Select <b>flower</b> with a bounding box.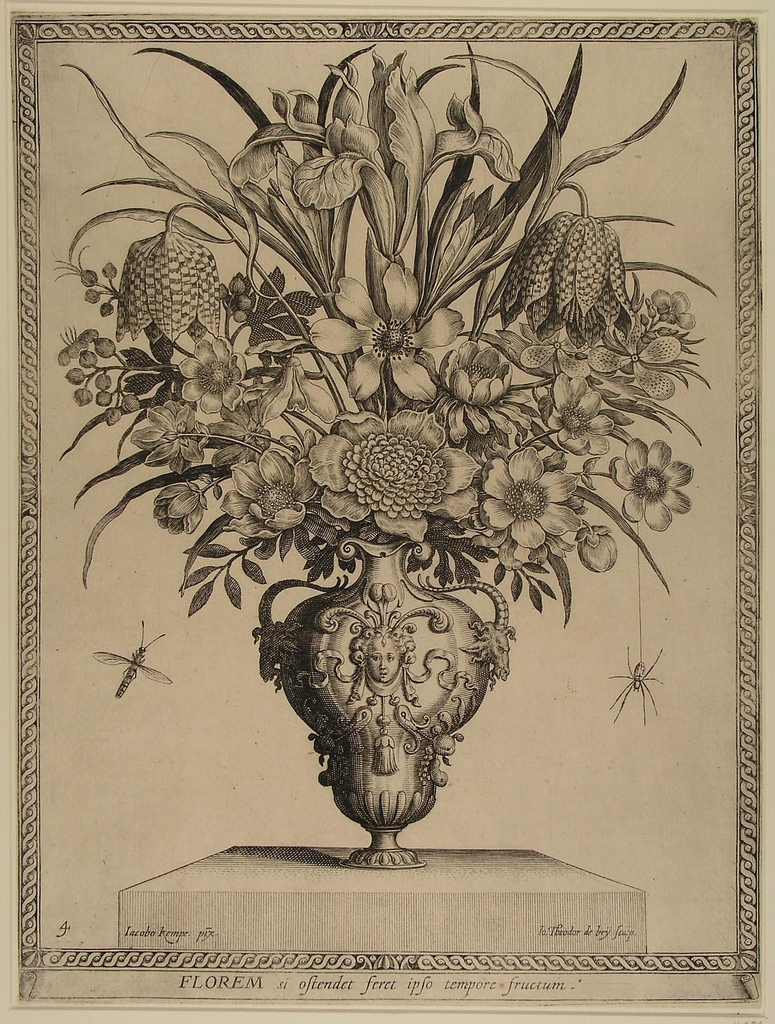
[116, 230, 232, 343].
